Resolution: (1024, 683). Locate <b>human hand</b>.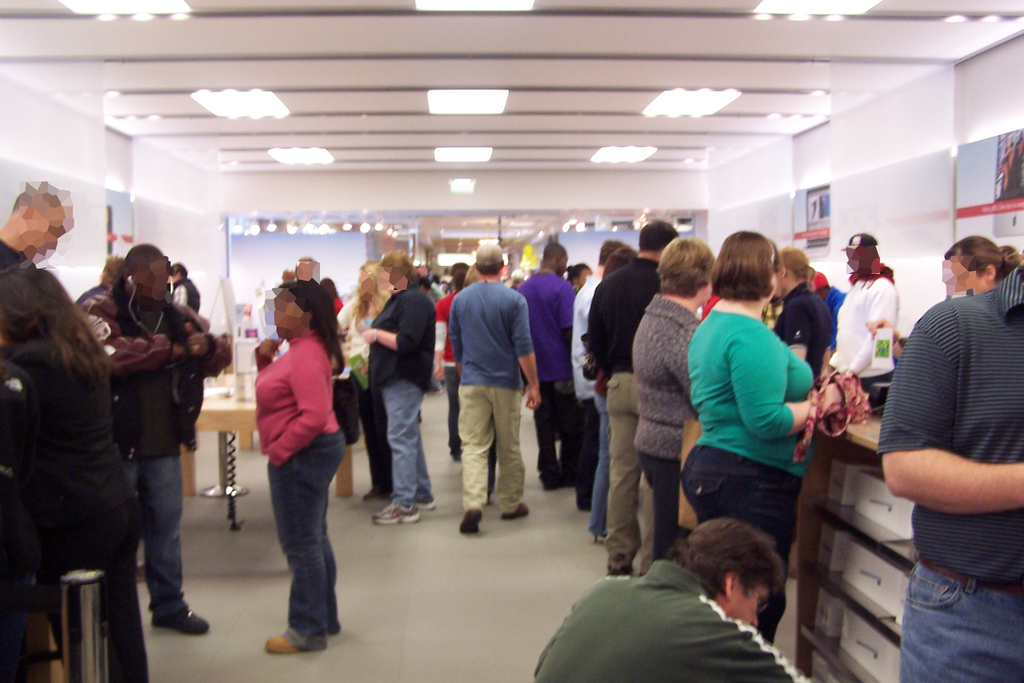
[182,323,214,358].
